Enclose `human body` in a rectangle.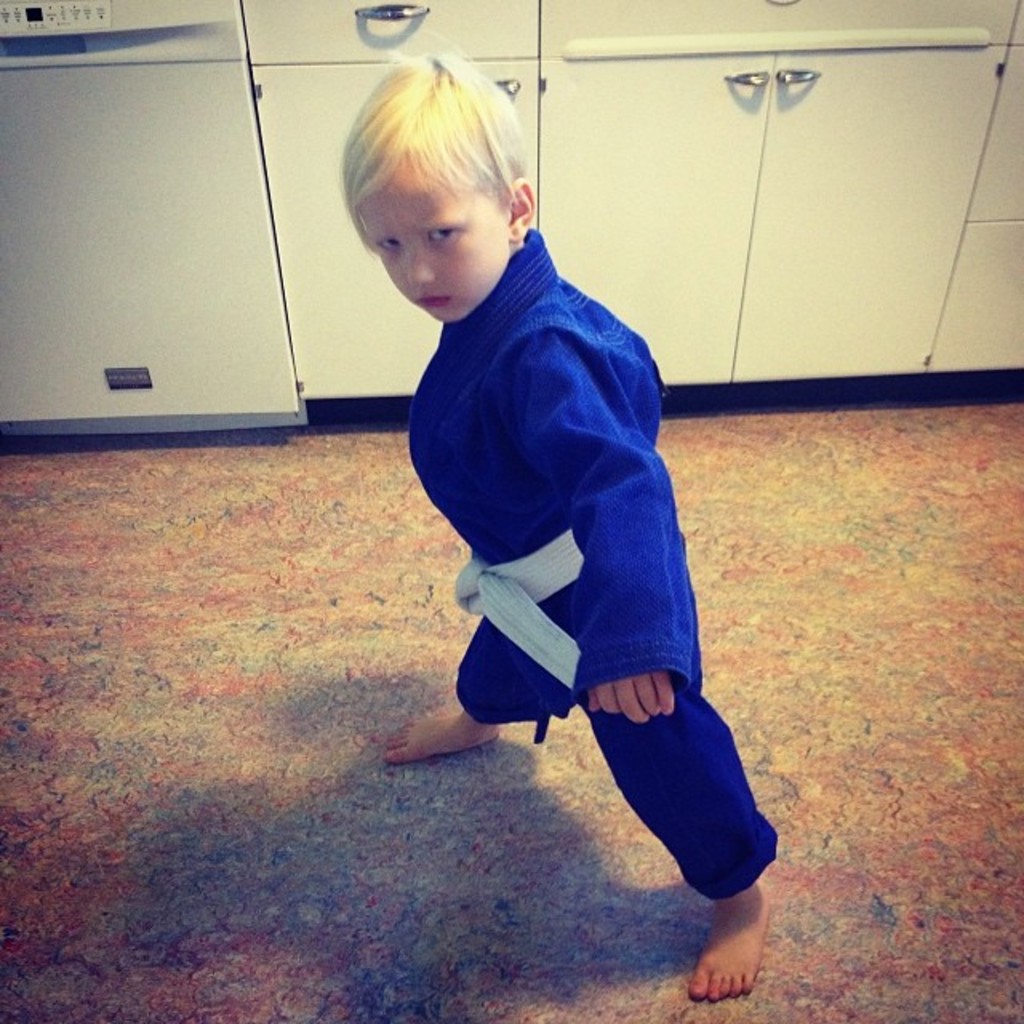
349 18 749 891.
